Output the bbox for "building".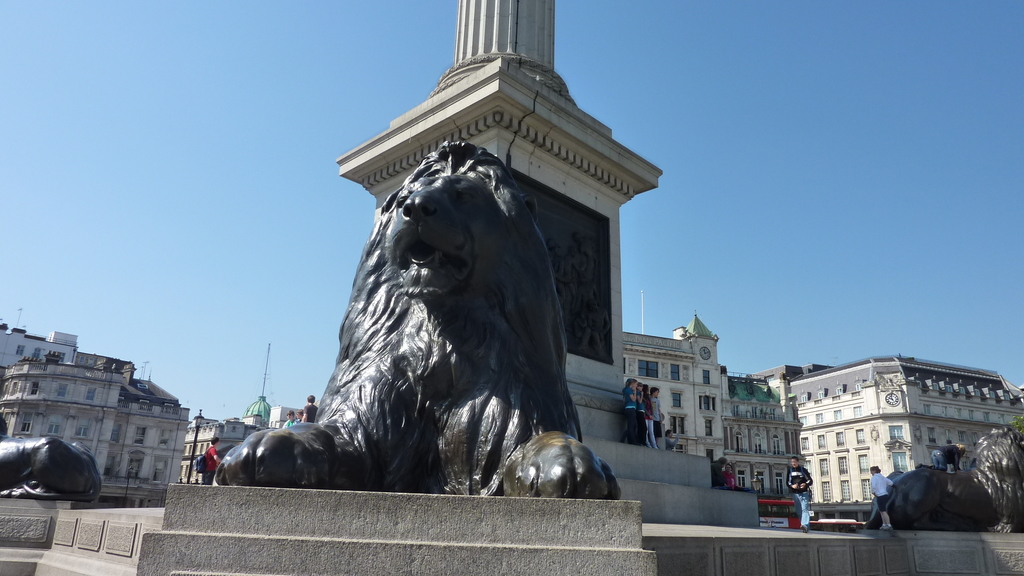
<bbox>620, 313, 806, 515</bbox>.
